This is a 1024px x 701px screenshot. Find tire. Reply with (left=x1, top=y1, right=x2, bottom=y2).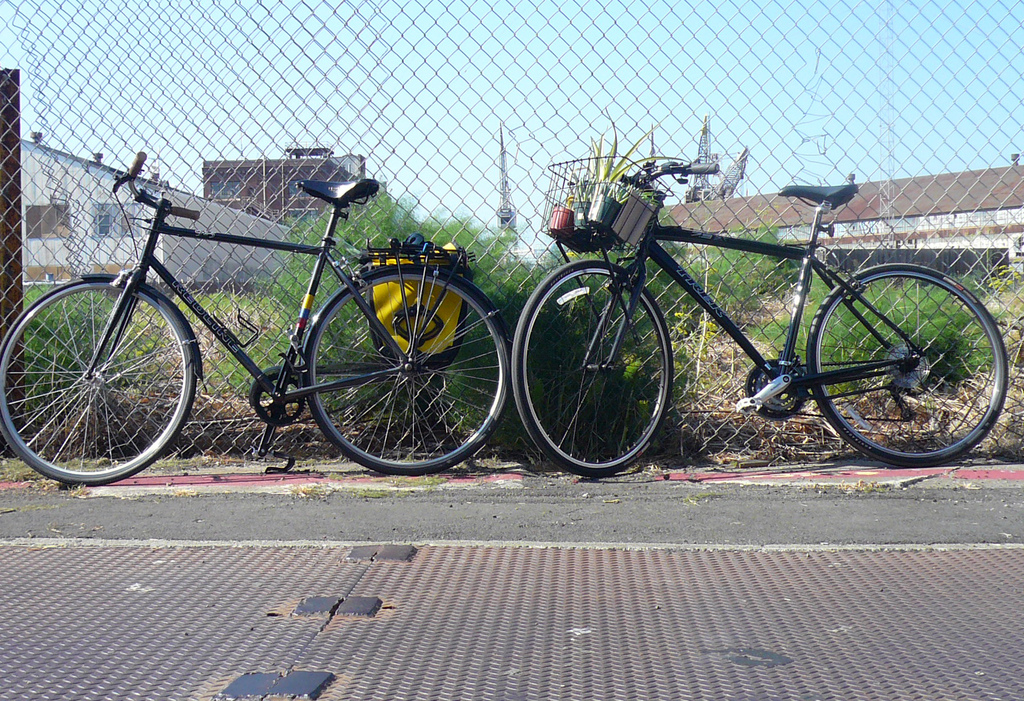
(left=0, top=274, right=196, bottom=489).
